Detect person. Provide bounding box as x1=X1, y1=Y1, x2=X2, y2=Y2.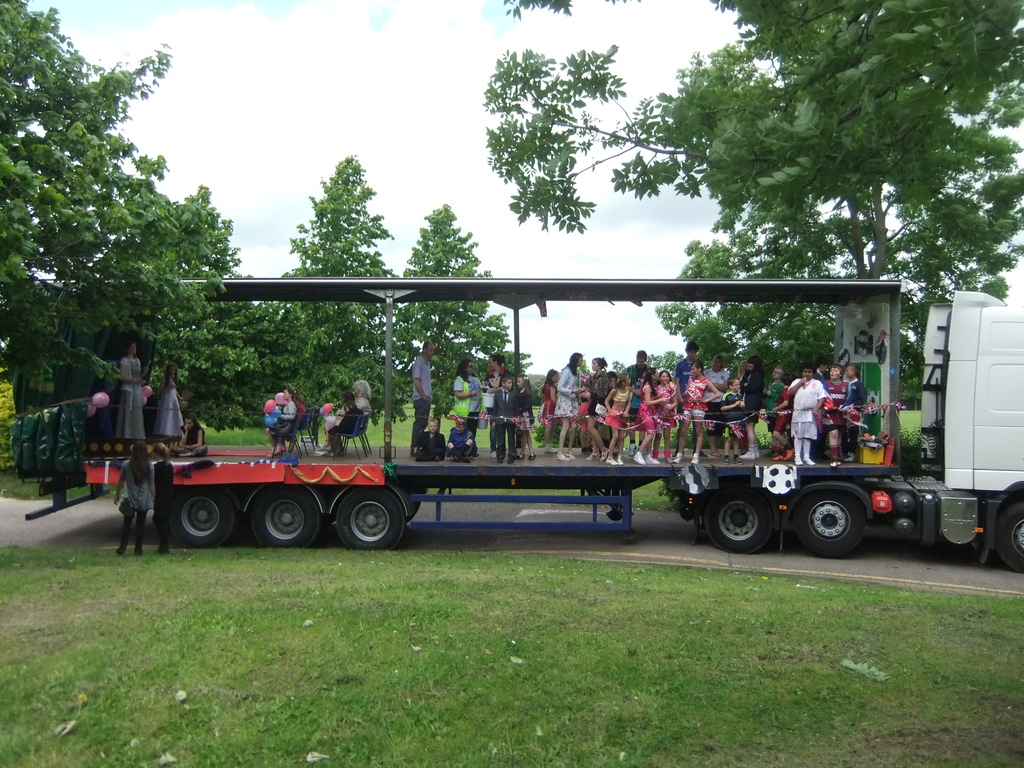
x1=150, y1=442, x2=177, y2=545.
